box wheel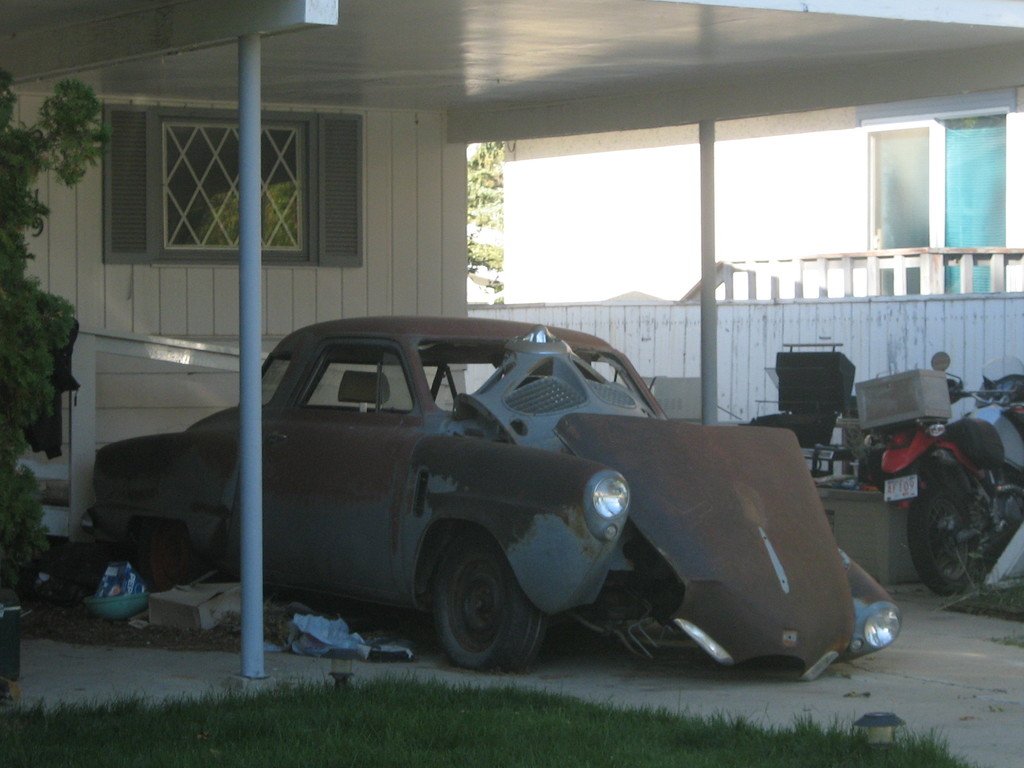
(143, 517, 195, 595)
